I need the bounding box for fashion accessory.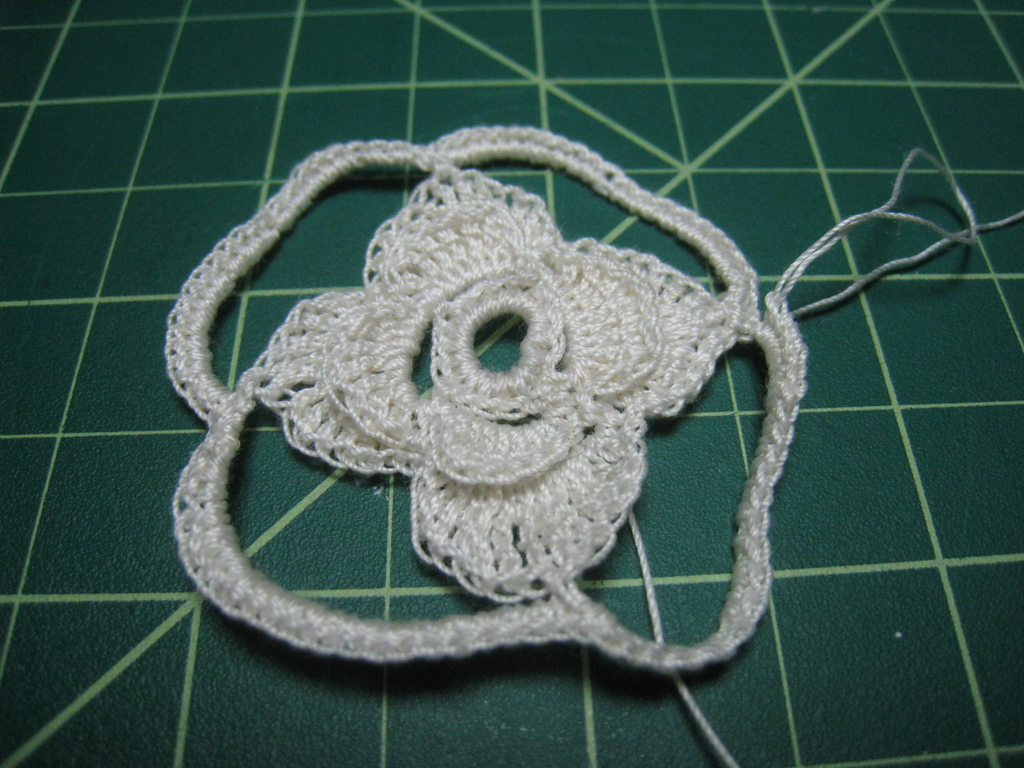
Here it is: (167, 124, 1023, 767).
